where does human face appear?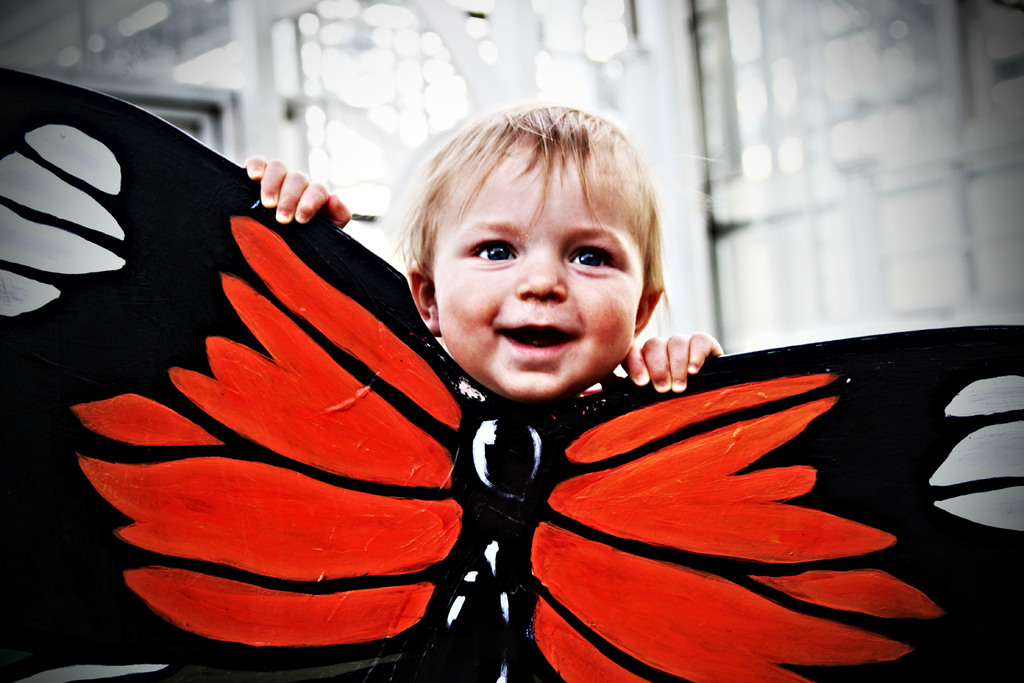
Appears at (429,152,655,392).
